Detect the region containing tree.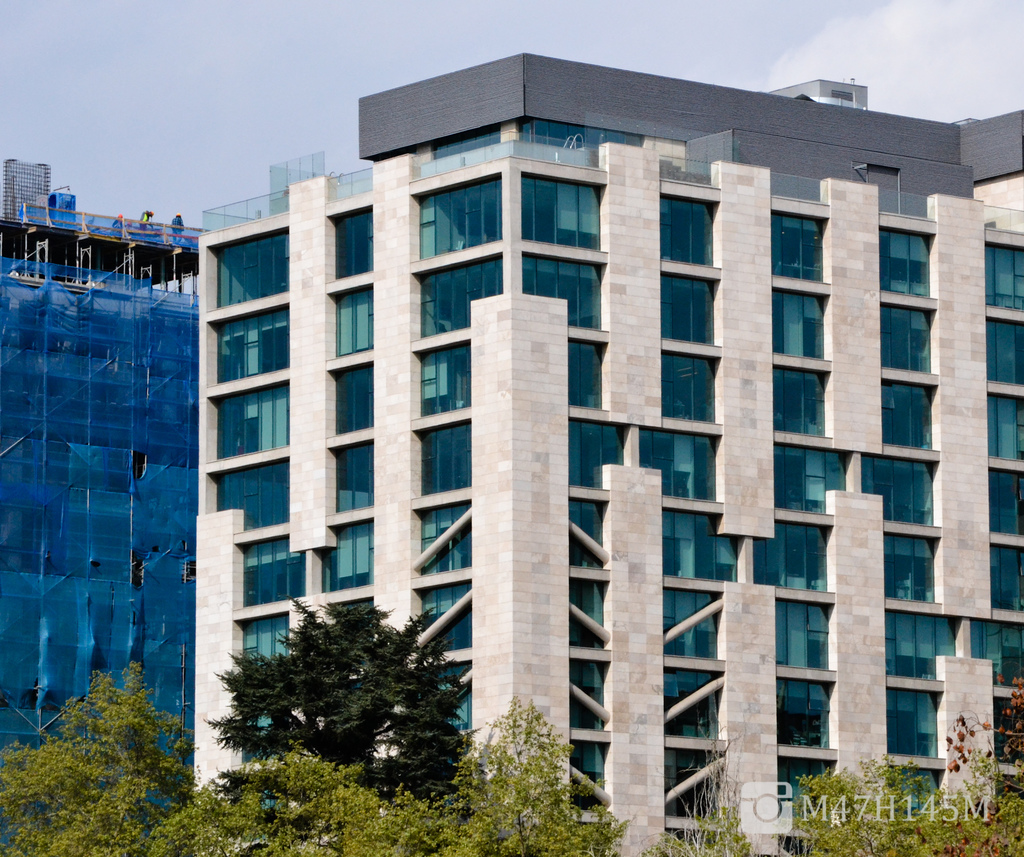
{"x1": 939, "y1": 674, "x2": 1023, "y2": 856}.
